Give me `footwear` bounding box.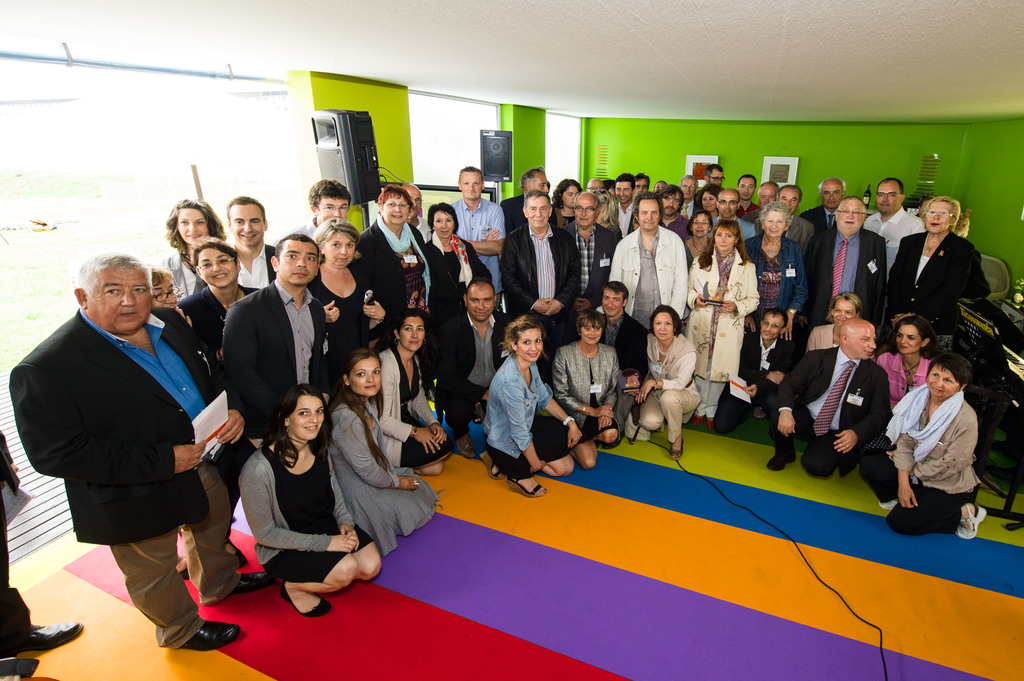
[767, 453, 802, 471].
